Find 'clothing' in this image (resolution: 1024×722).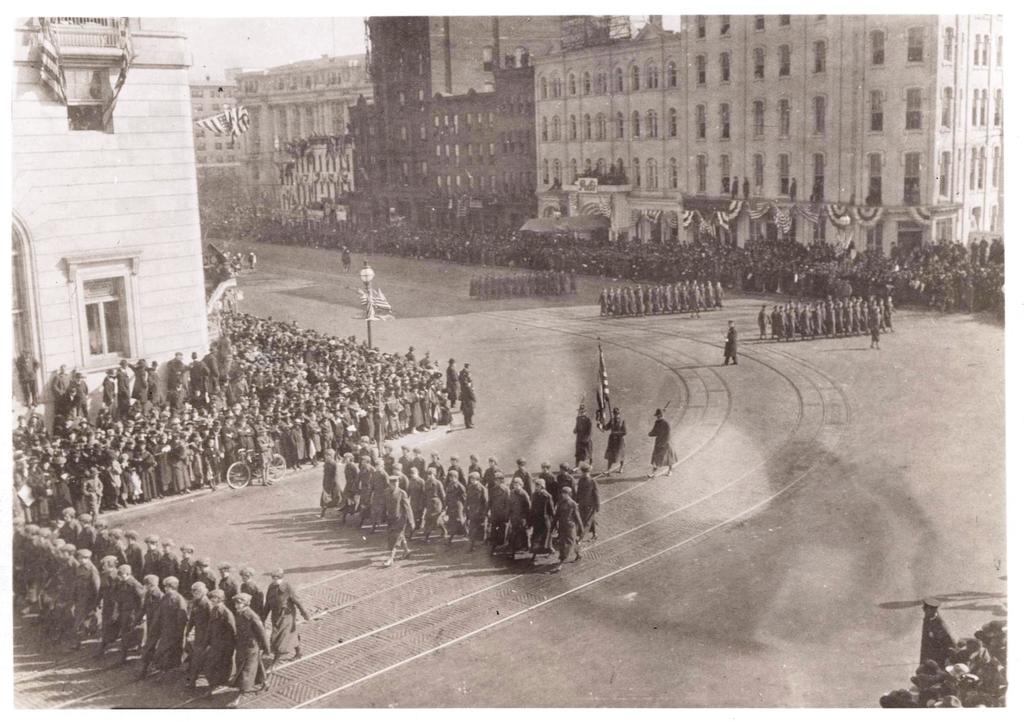
rect(861, 307, 869, 328).
